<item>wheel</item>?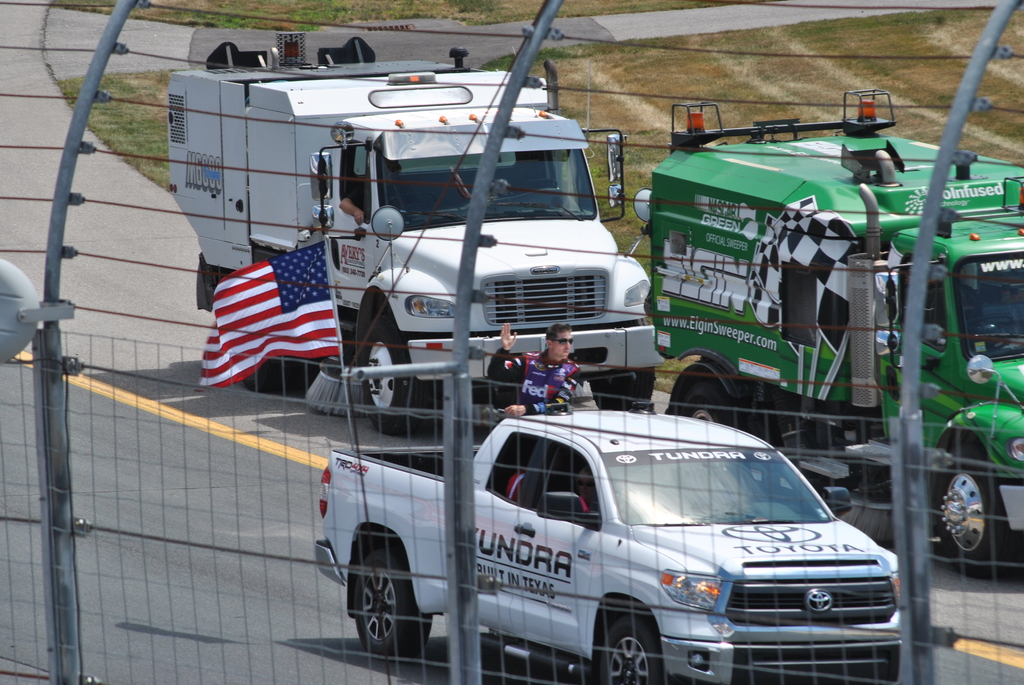
(x1=589, y1=366, x2=657, y2=416)
